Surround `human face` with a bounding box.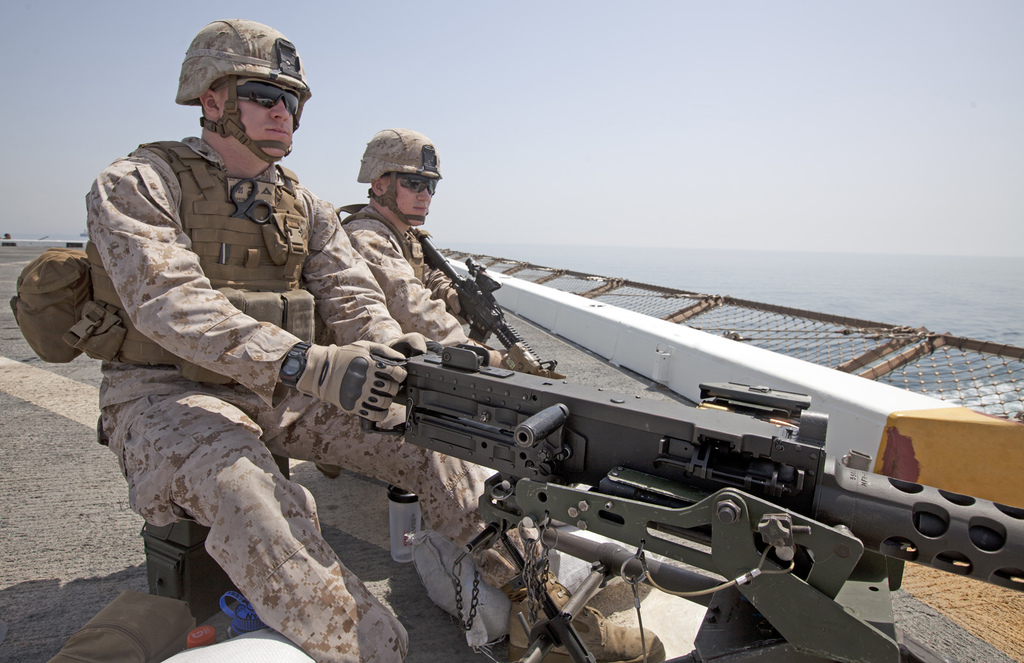
[left=386, top=165, right=440, bottom=221].
